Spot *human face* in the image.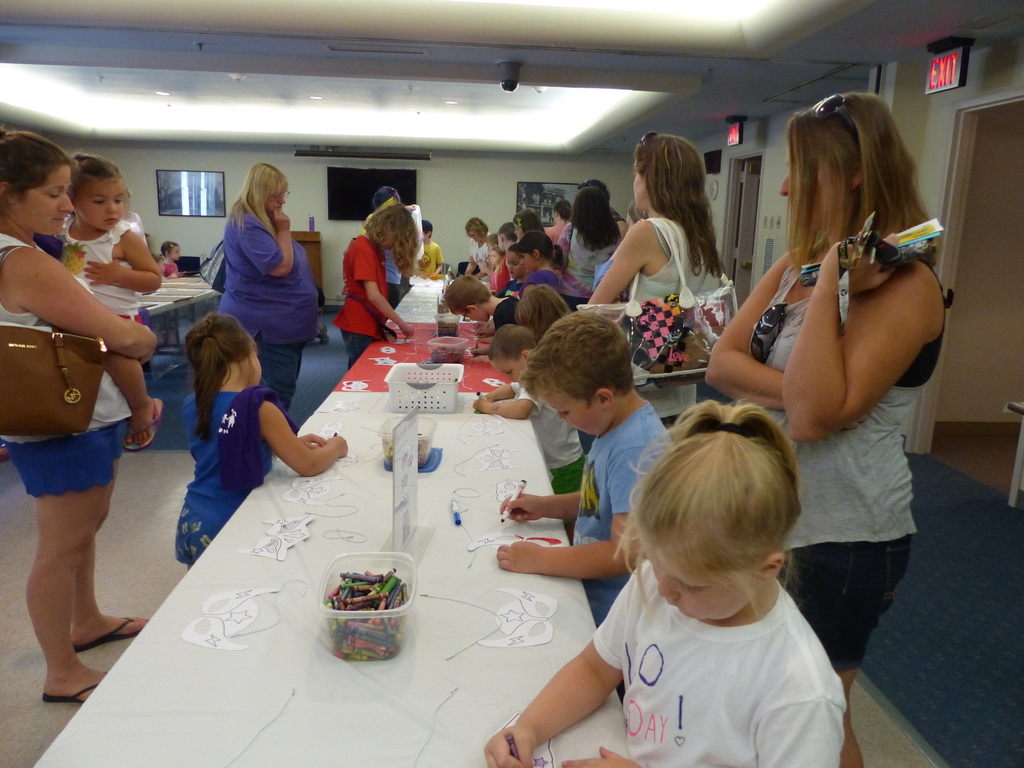
*human face* found at locate(169, 247, 185, 262).
